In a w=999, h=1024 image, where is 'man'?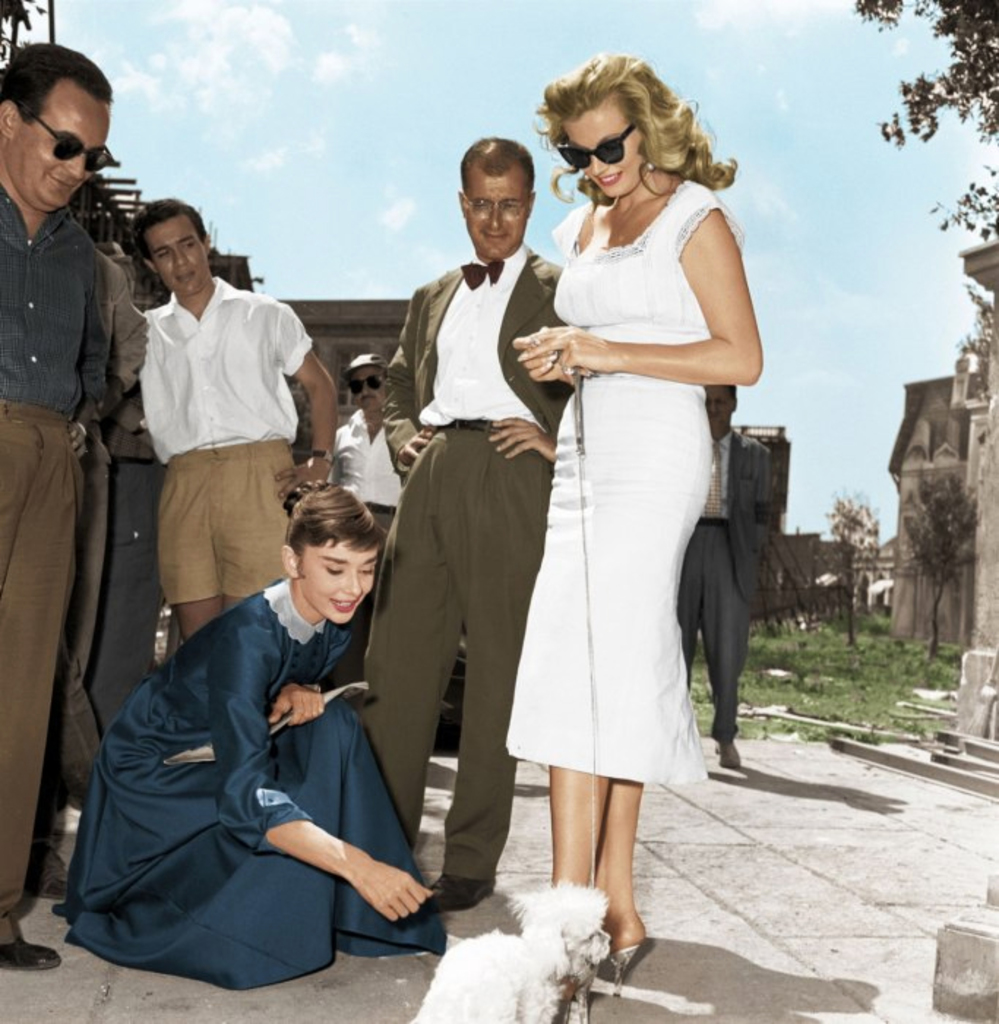
crop(0, 42, 114, 979).
